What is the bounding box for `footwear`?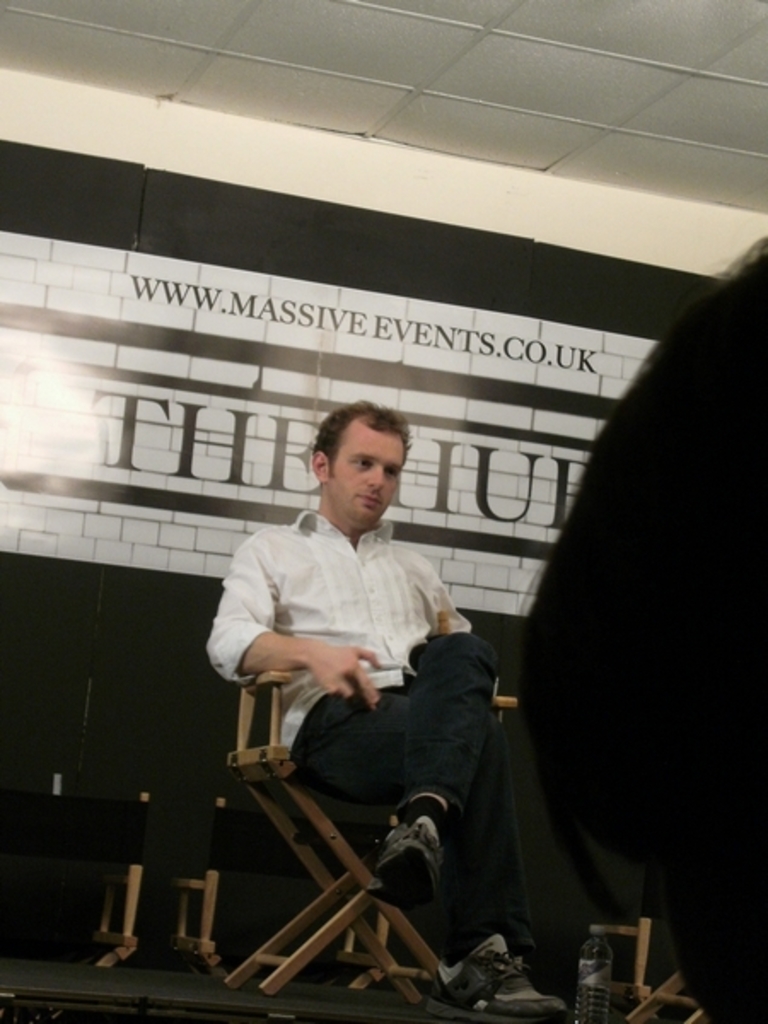
bbox=(372, 817, 442, 906).
